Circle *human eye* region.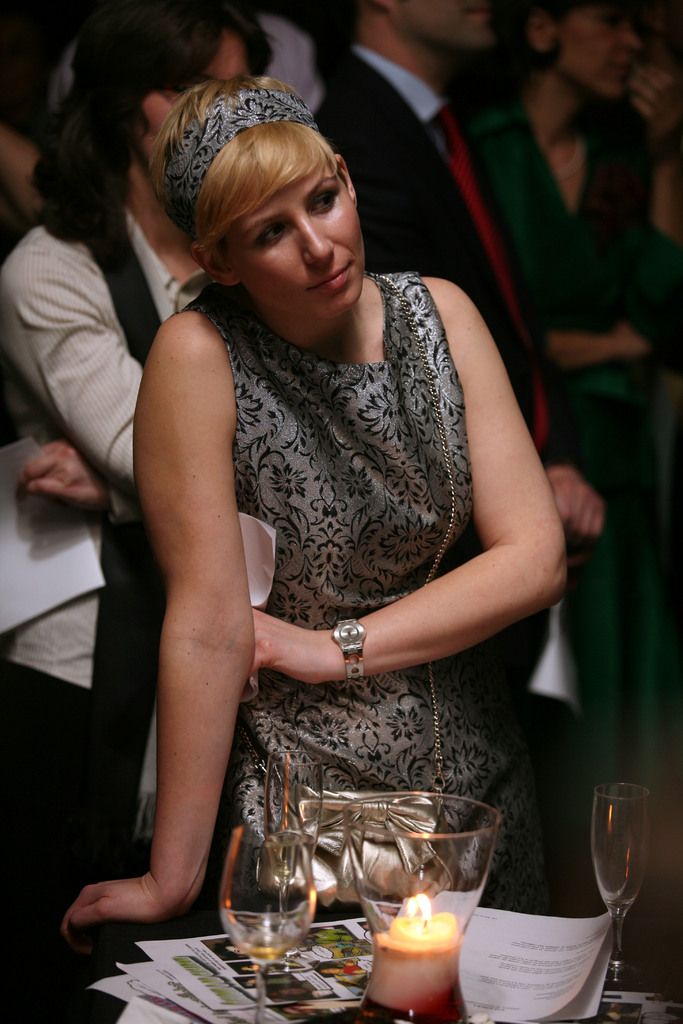
Region: 253,219,281,247.
